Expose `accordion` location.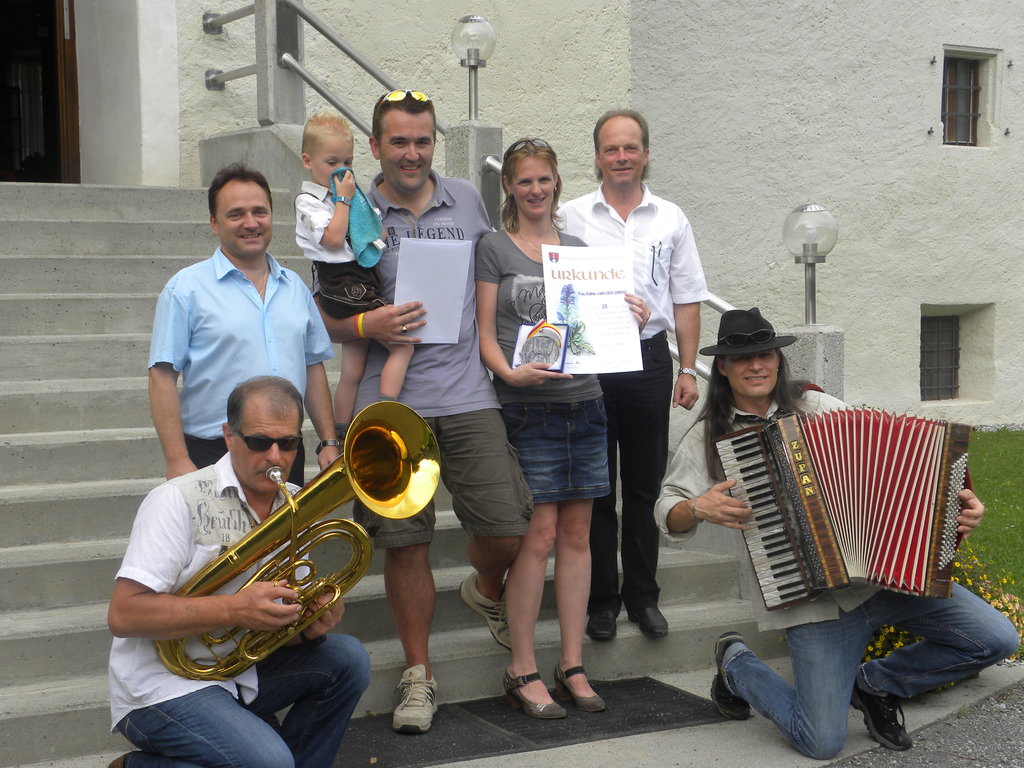
Exposed at region(722, 376, 970, 621).
